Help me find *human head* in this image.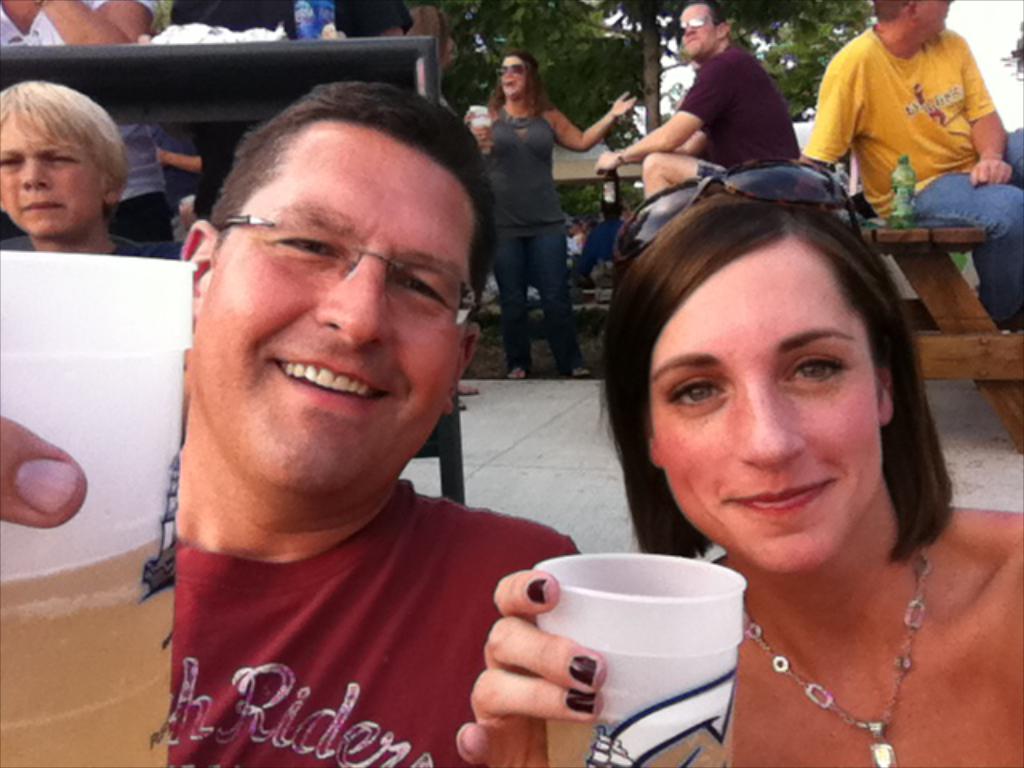
Found it: region(677, 0, 725, 56).
